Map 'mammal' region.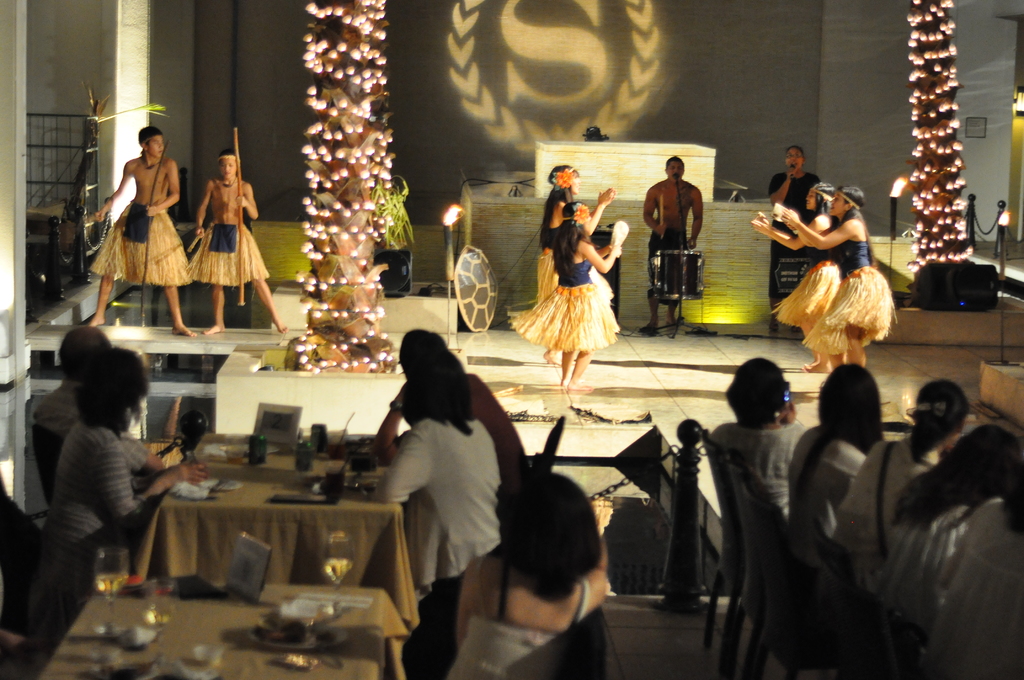
Mapped to left=95, top=125, right=197, bottom=339.
